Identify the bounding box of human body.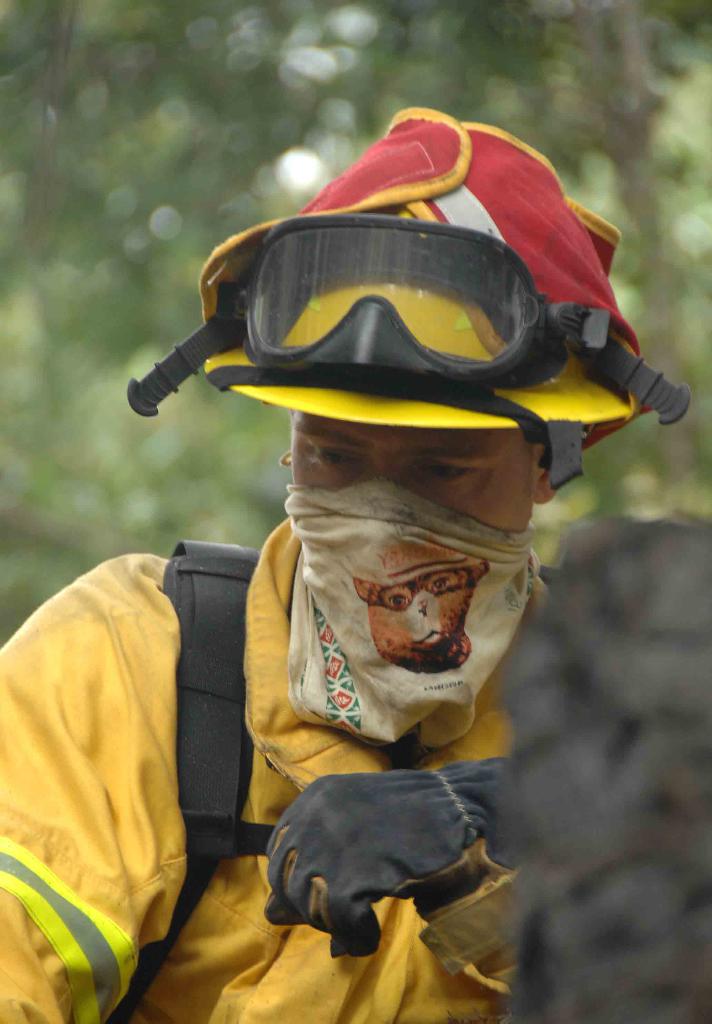
[68, 138, 668, 1018].
